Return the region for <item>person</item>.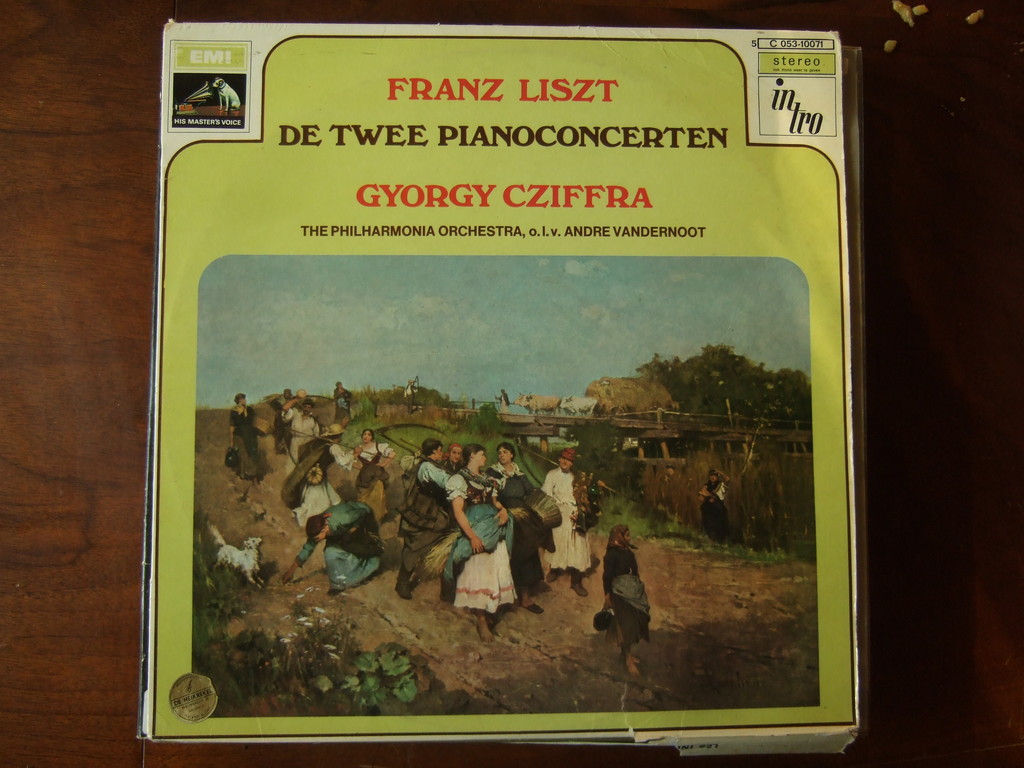
locate(444, 446, 509, 638).
